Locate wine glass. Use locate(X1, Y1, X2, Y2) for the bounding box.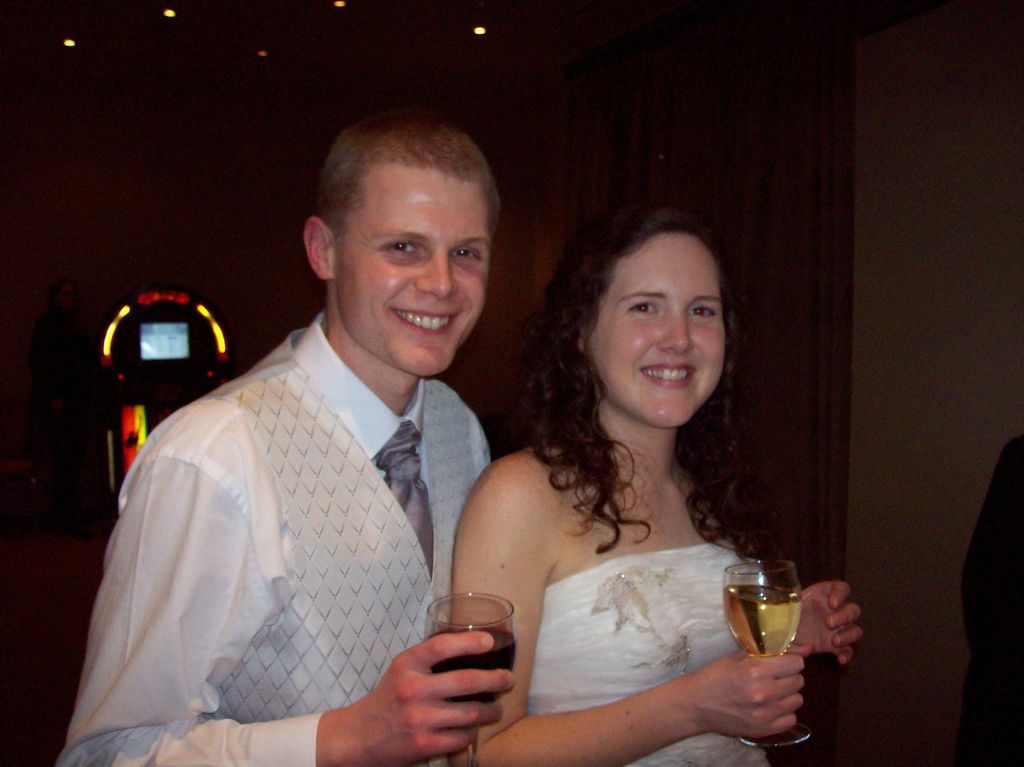
locate(426, 591, 516, 766).
